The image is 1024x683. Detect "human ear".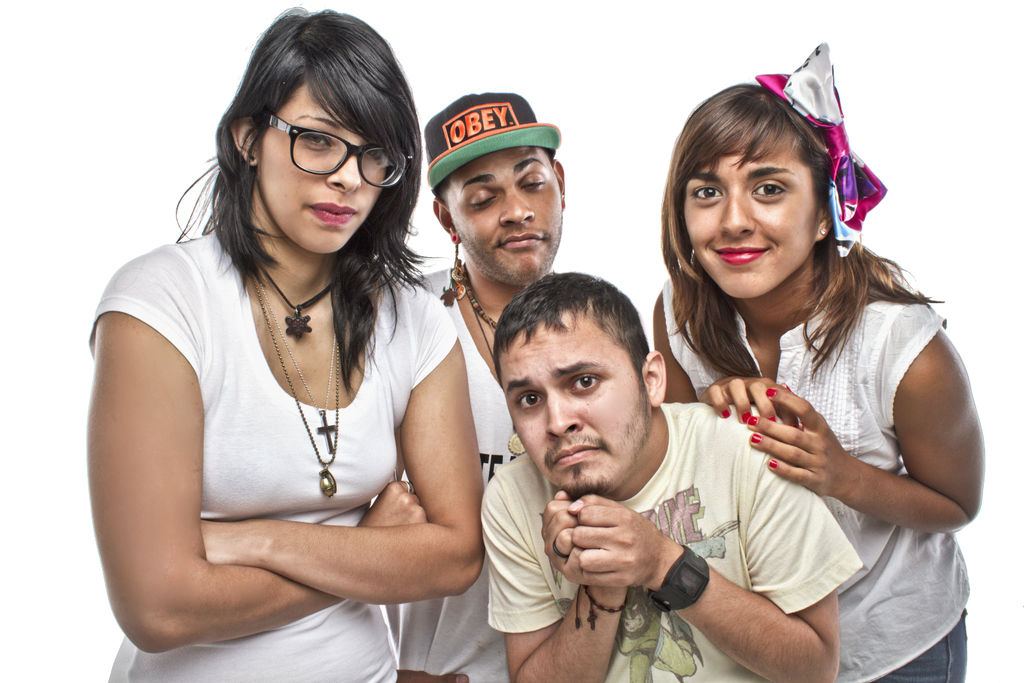
Detection: region(231, 115, 259, 167).
